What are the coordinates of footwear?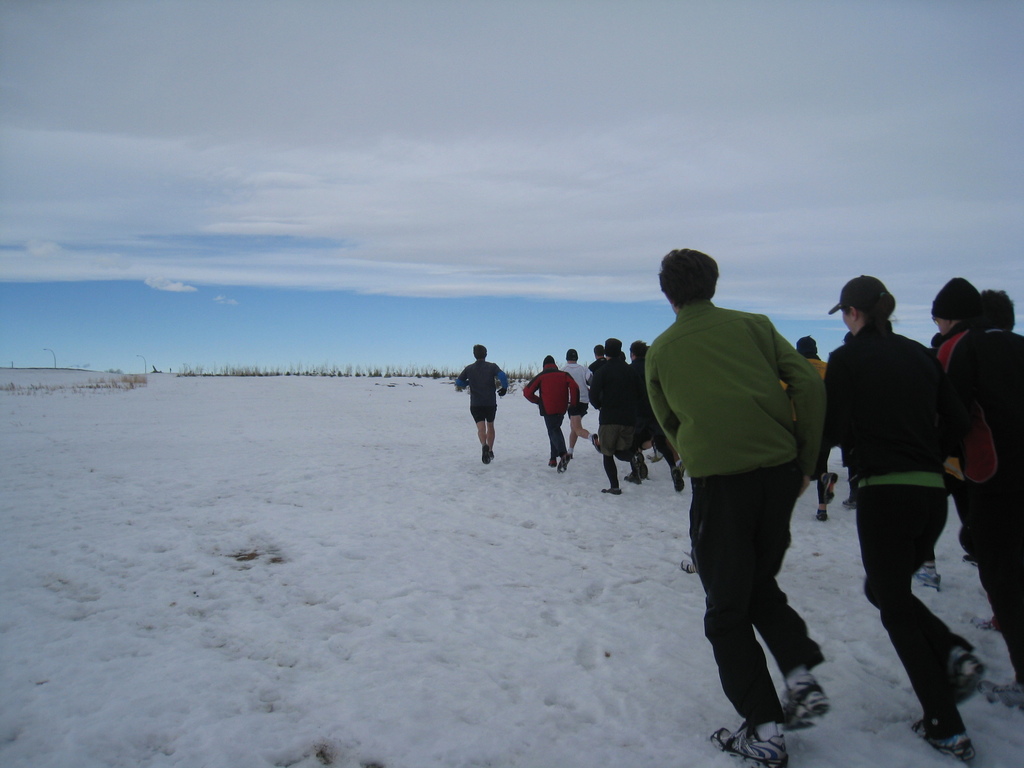
[490, 450, 495, 462].
